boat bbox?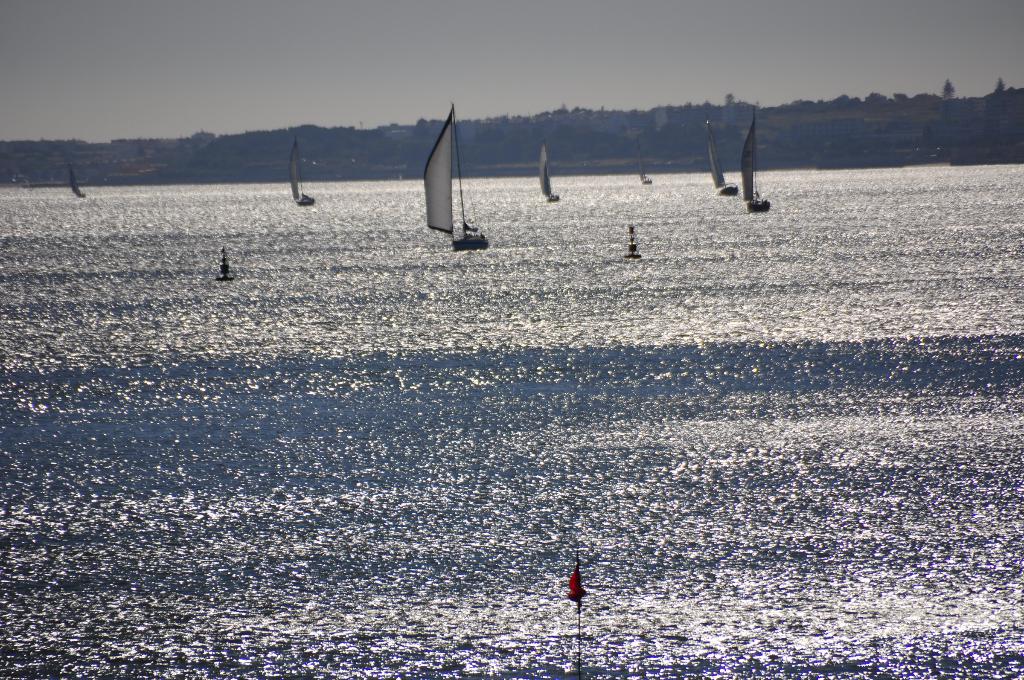
{"left": 738, "top": 106, "right": 774, "bottom": 214}
